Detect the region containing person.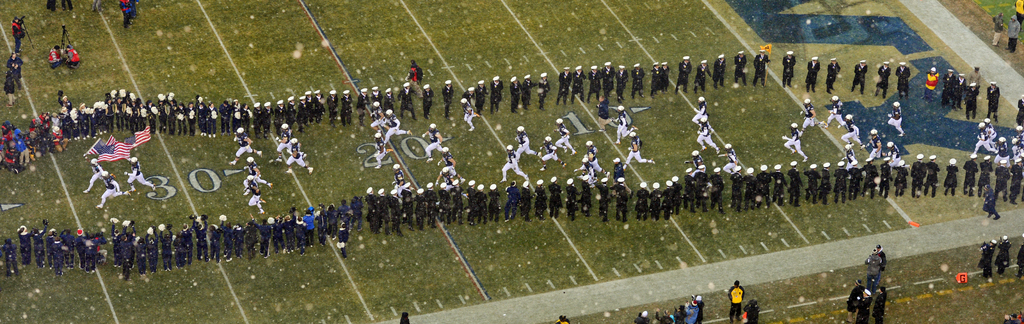
bbox=[461, 99, 482, 129].
